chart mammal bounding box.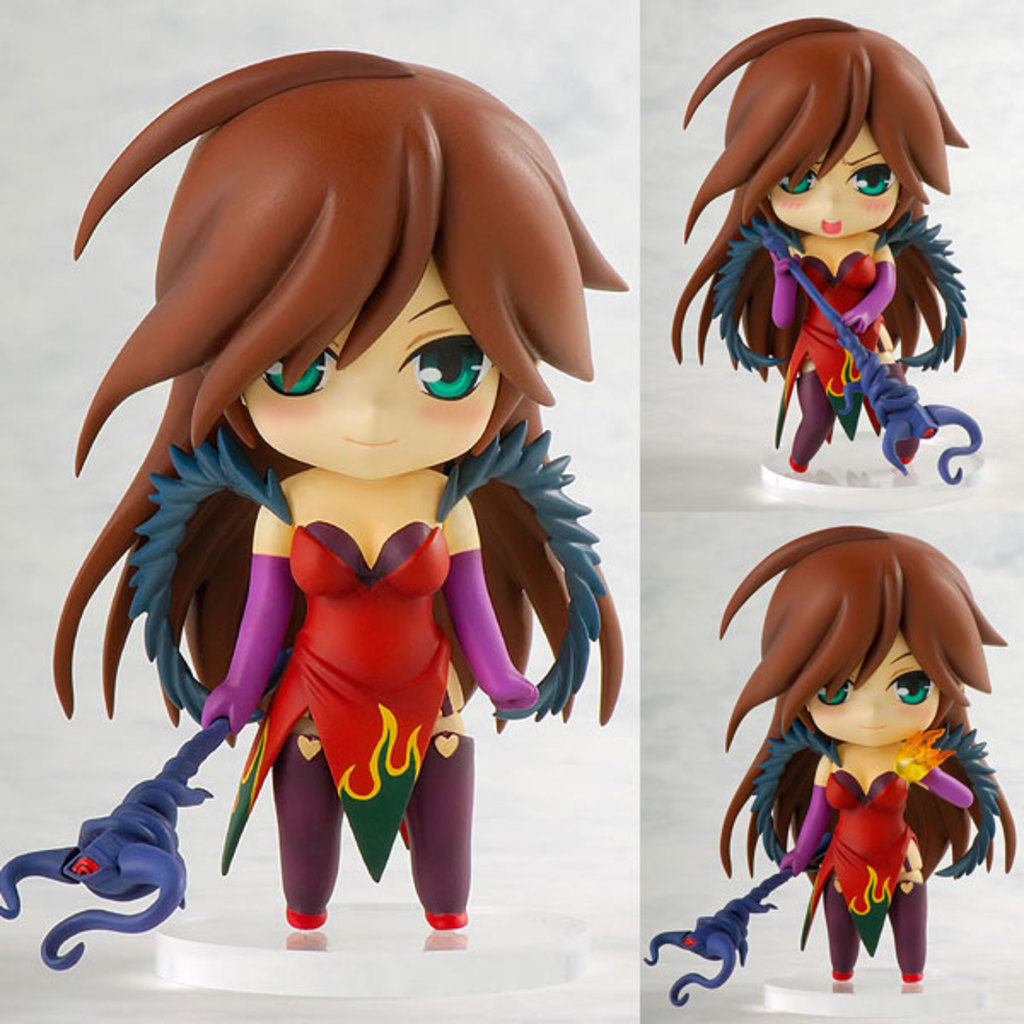
Charted: select_region(667, 10, 968, 471).
